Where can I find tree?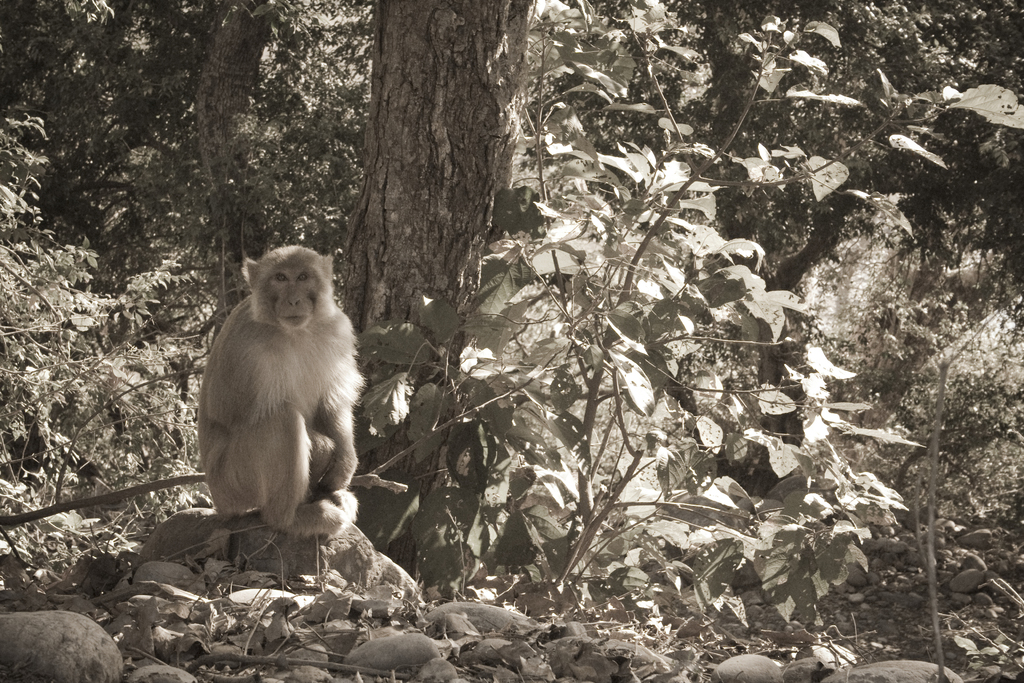
You can find it at bbox=[344, 0, 527, 573].
